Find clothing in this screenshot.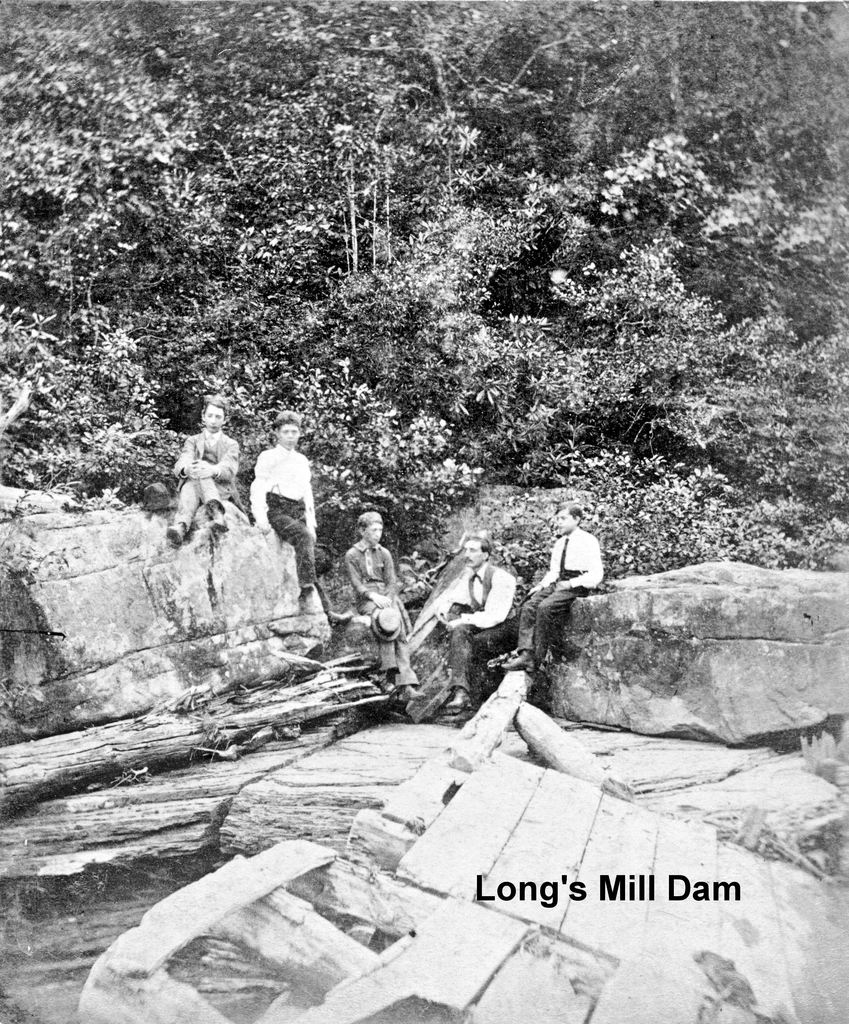
The bounding box for clothing is [250,418,328,579].
